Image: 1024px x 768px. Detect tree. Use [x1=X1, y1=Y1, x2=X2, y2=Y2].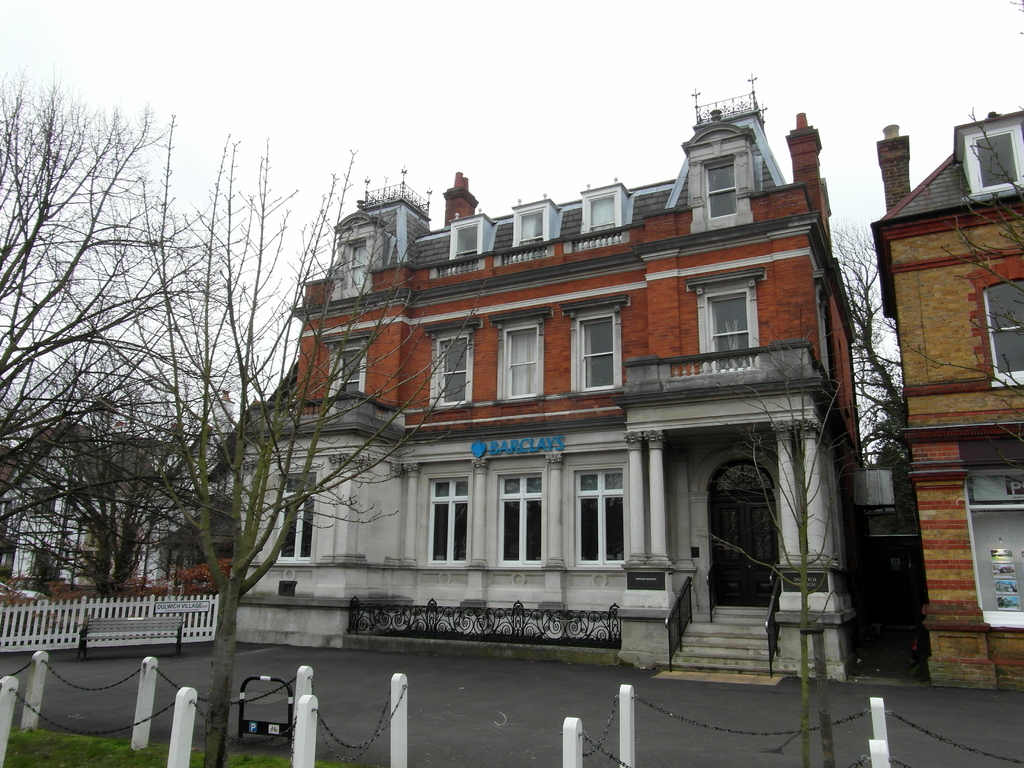
[x1=708, y1=310, x2=867, y2=767].
